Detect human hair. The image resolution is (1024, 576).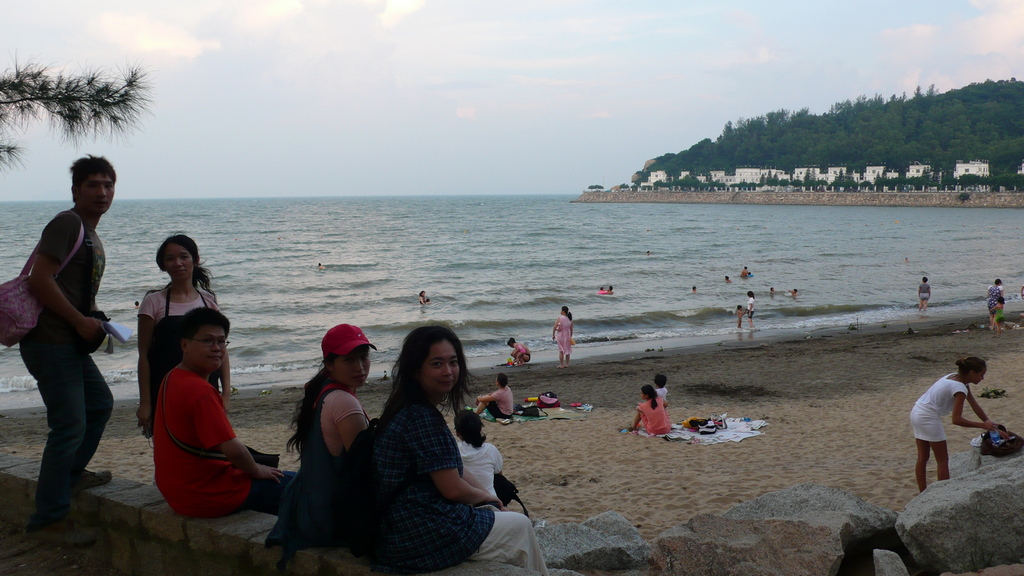
794,287,798,292.
